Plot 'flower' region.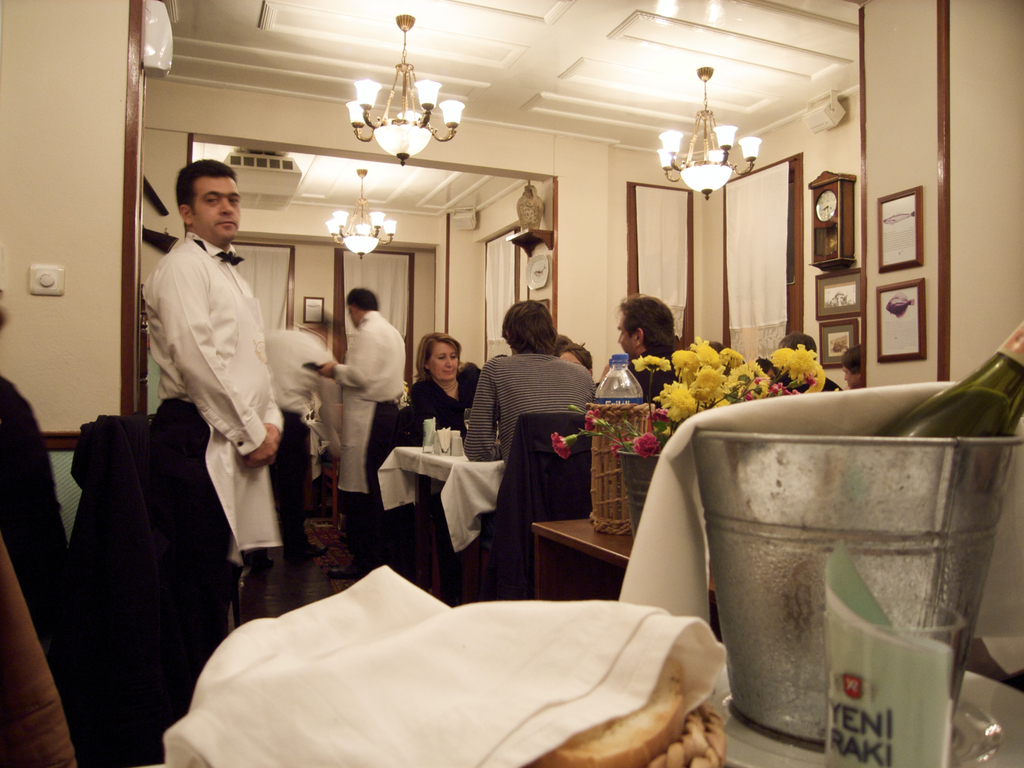
Plotted at rect(547, 429, 569, 456).
